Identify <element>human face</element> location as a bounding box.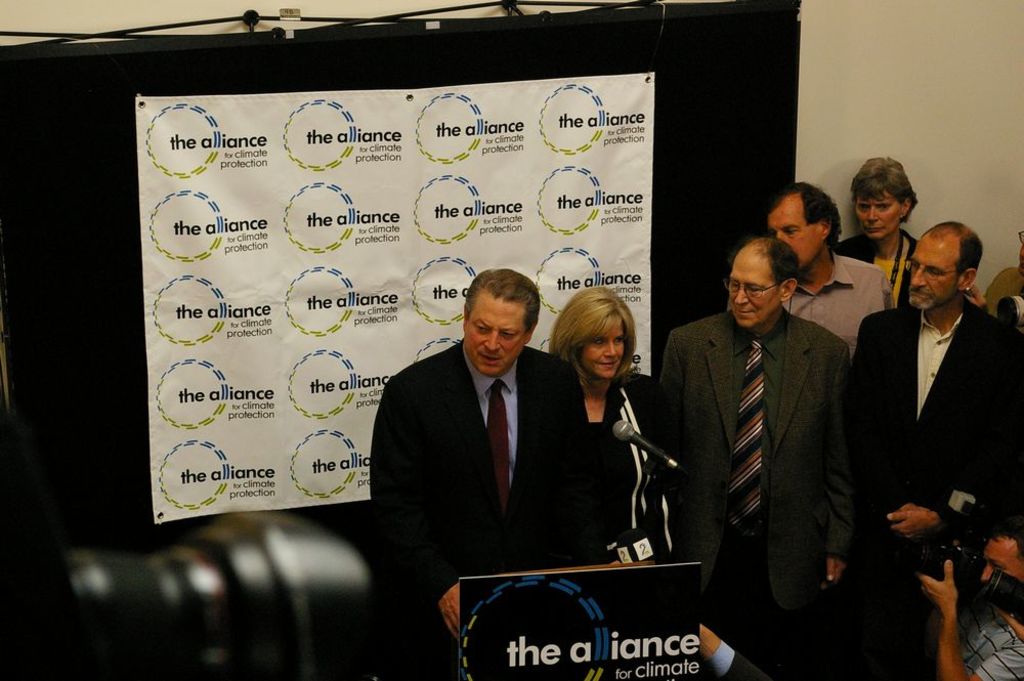
726/259/783/331.
